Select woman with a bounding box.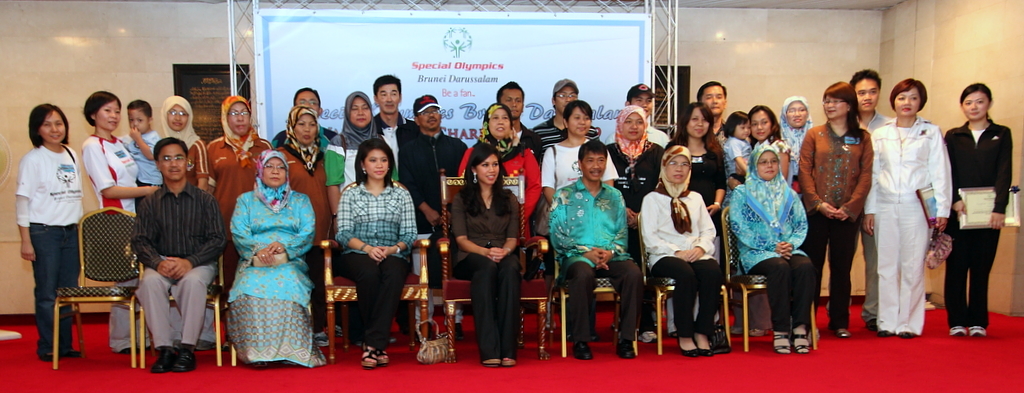
left=774, top=95, right=812, bottom=186.
